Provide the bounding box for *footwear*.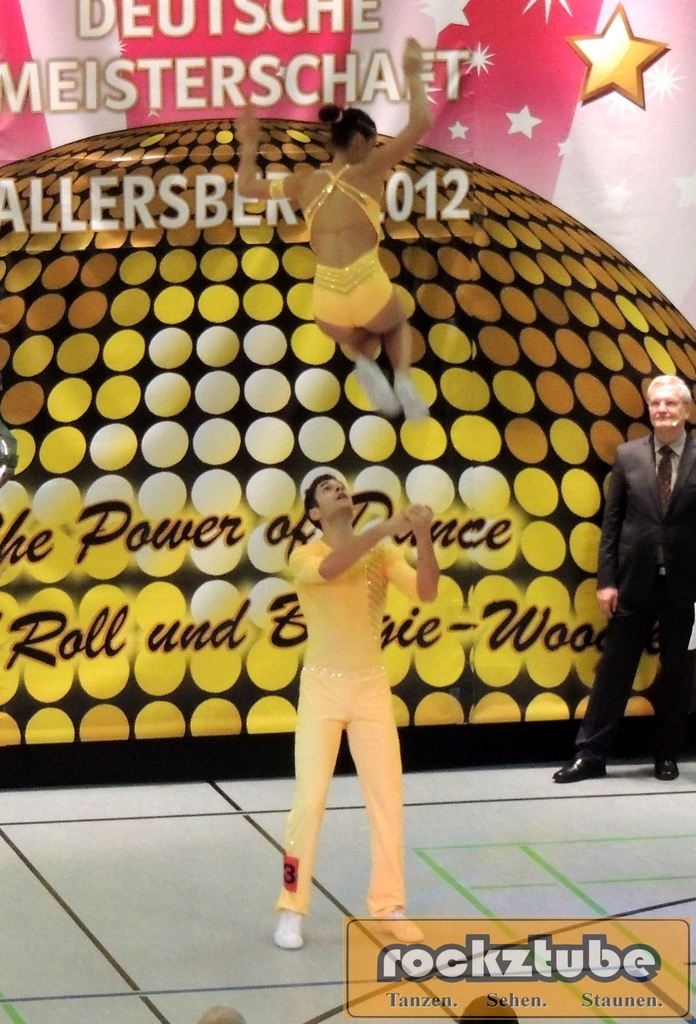
(left=271, top=907, right=301, bottom=945).
